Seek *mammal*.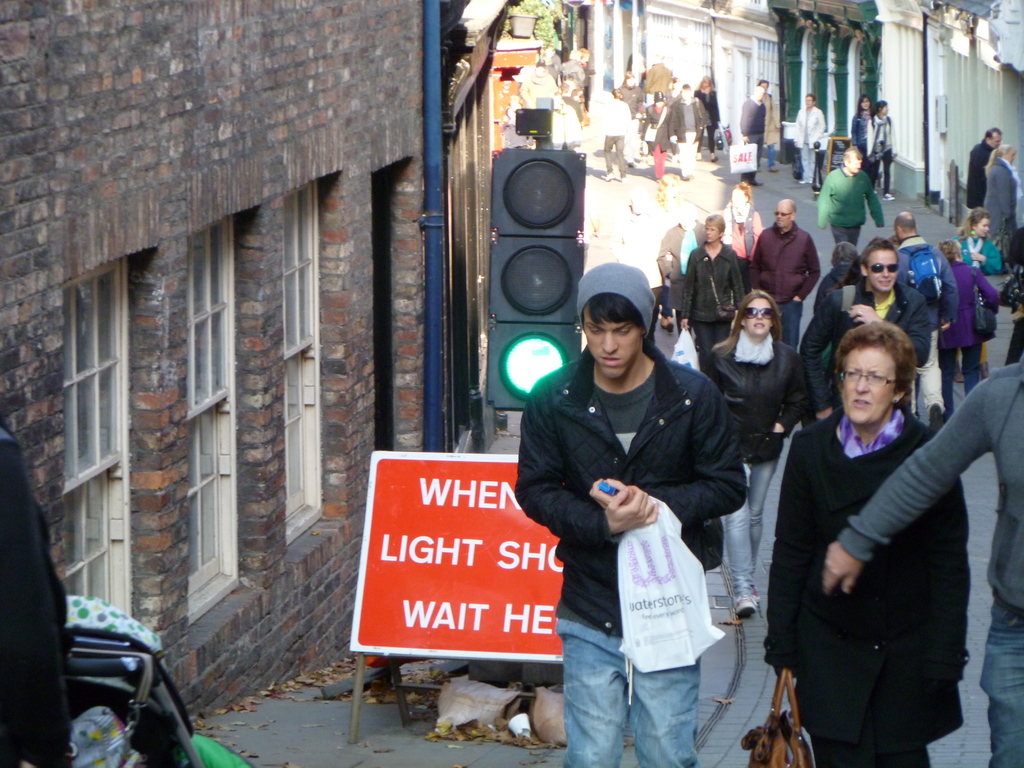
813, 145, 885, 254.
